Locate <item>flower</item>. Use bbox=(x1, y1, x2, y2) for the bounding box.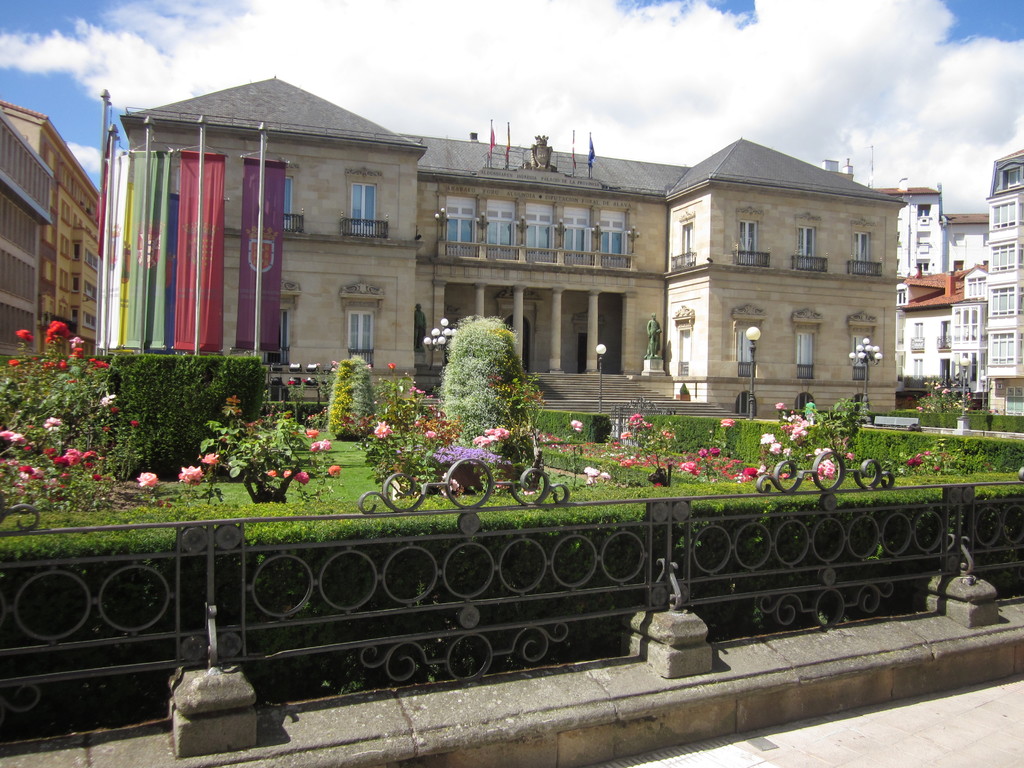
bbox=(304, 426, 318, 439).
